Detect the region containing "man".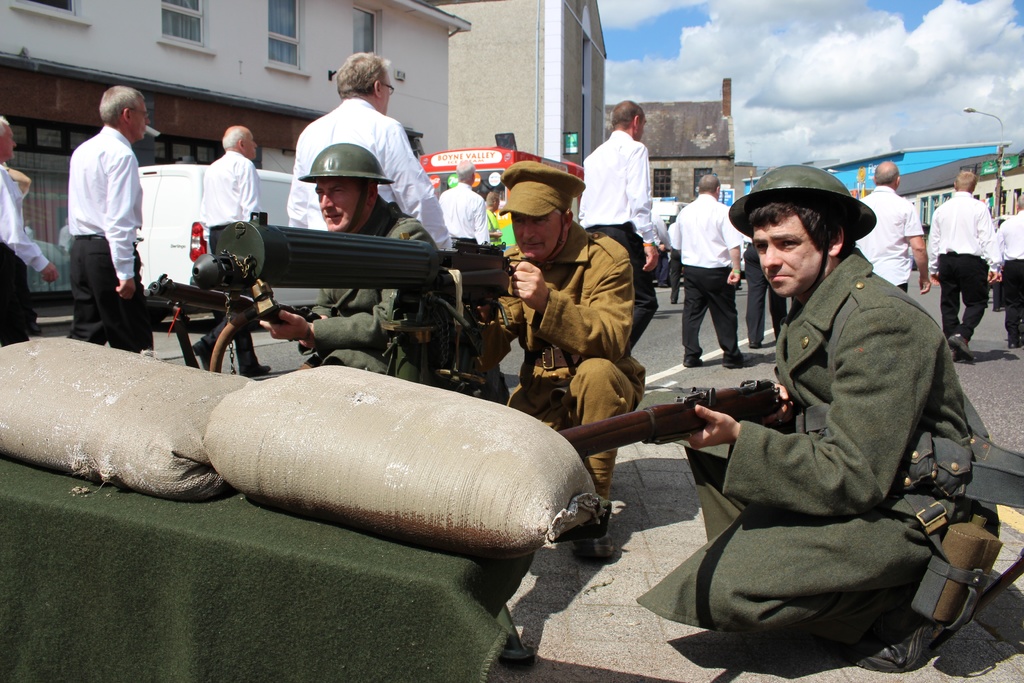
detection(249, 143, 467, 372).
